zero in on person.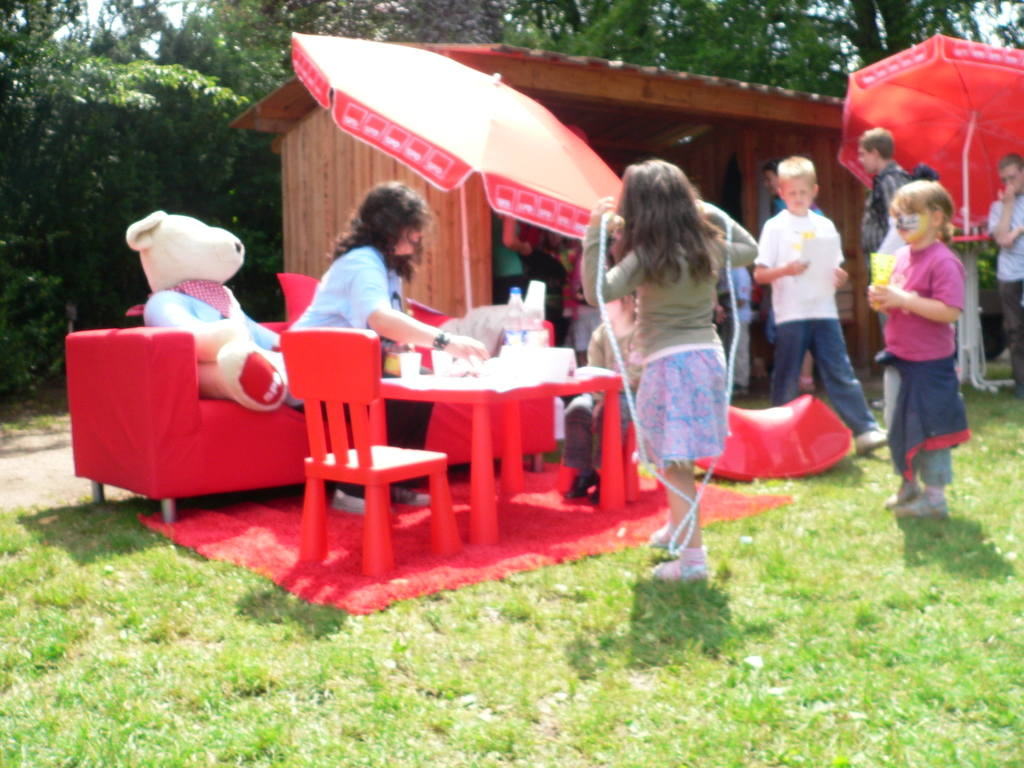
Zeroed in: (850,121,925,419).
